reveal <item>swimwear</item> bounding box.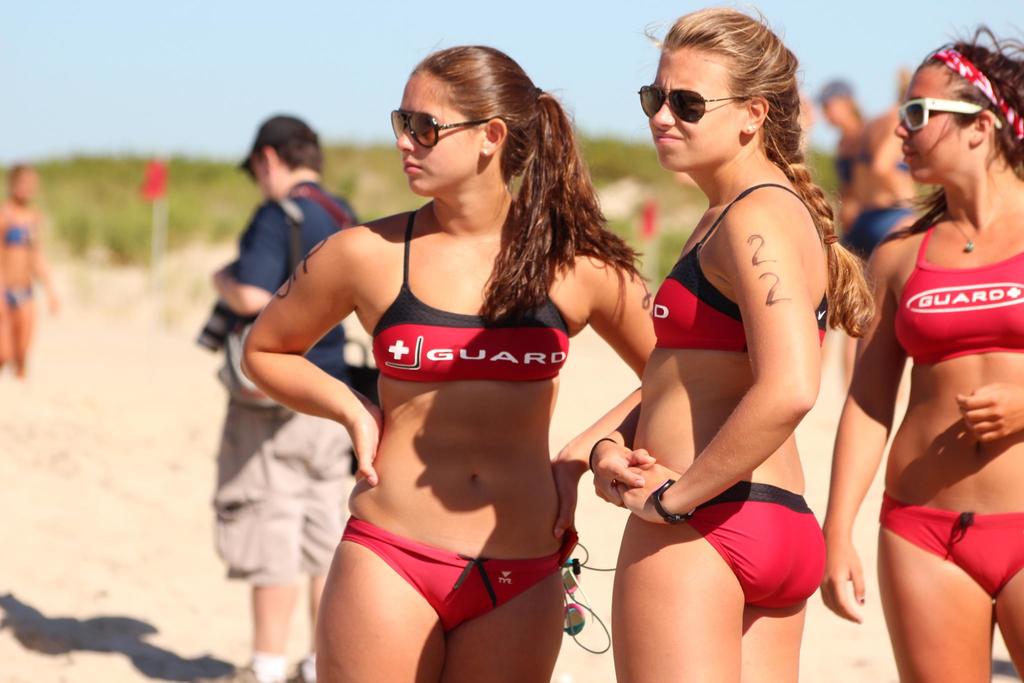
Revealed: bbox=(650, 185, 832, 353).
